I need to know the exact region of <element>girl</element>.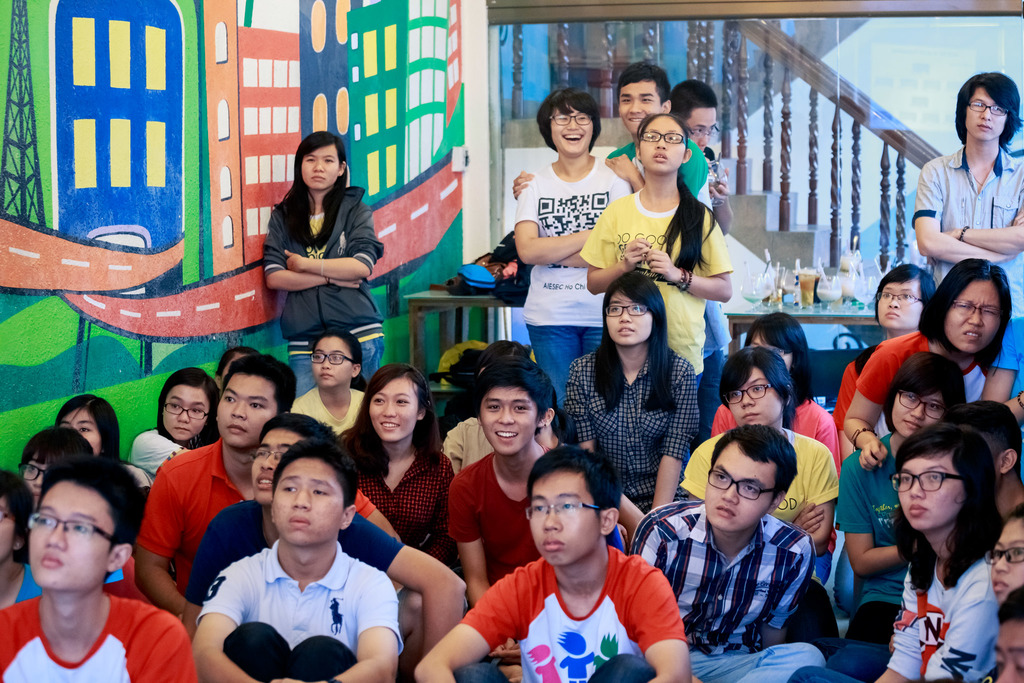
Region: bbox=[257, 131, 377, 380].
